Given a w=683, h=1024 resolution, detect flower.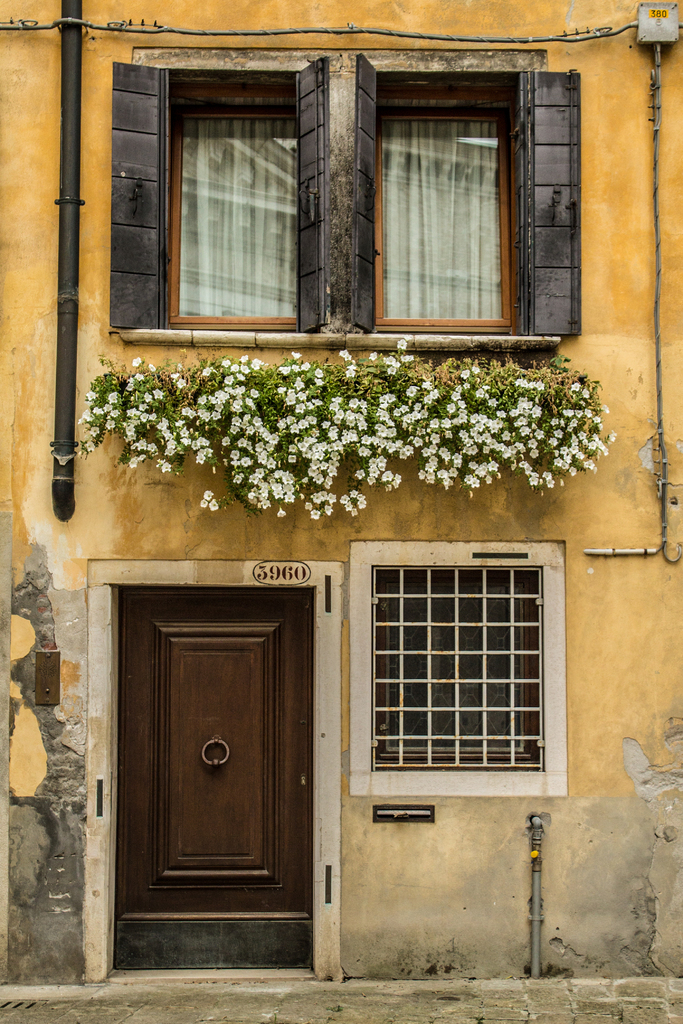
<box>278,508,290,518</box>.
